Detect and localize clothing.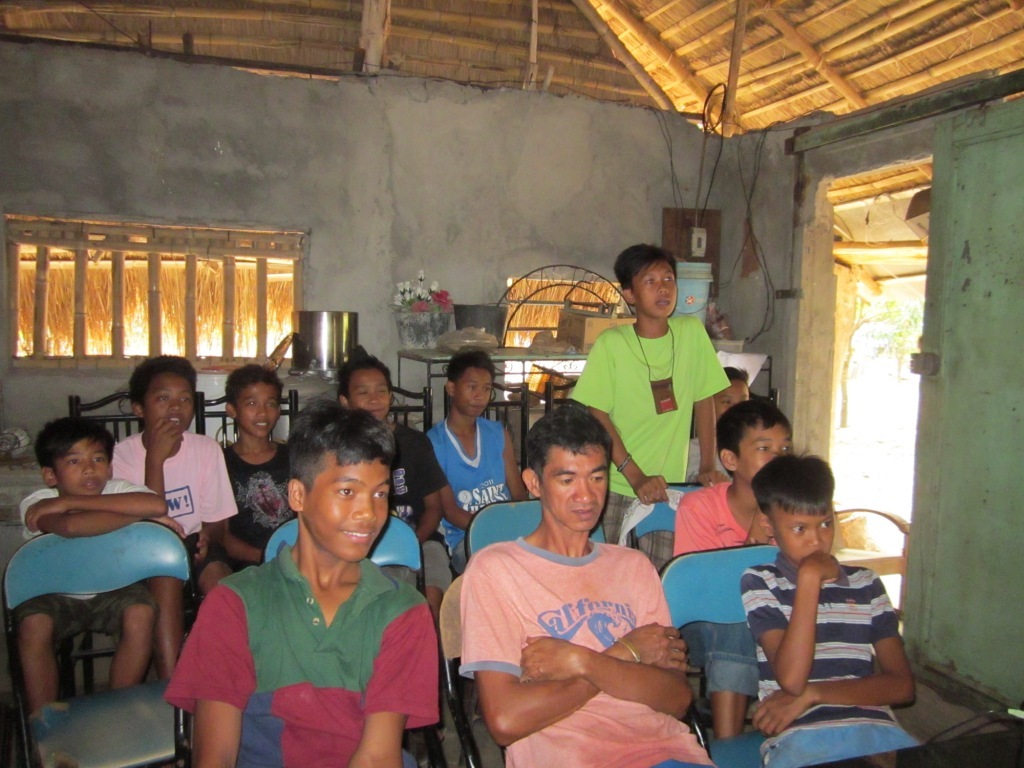
Localized at pyautogui.locateOnScreen(575, 313, 732, 544).
